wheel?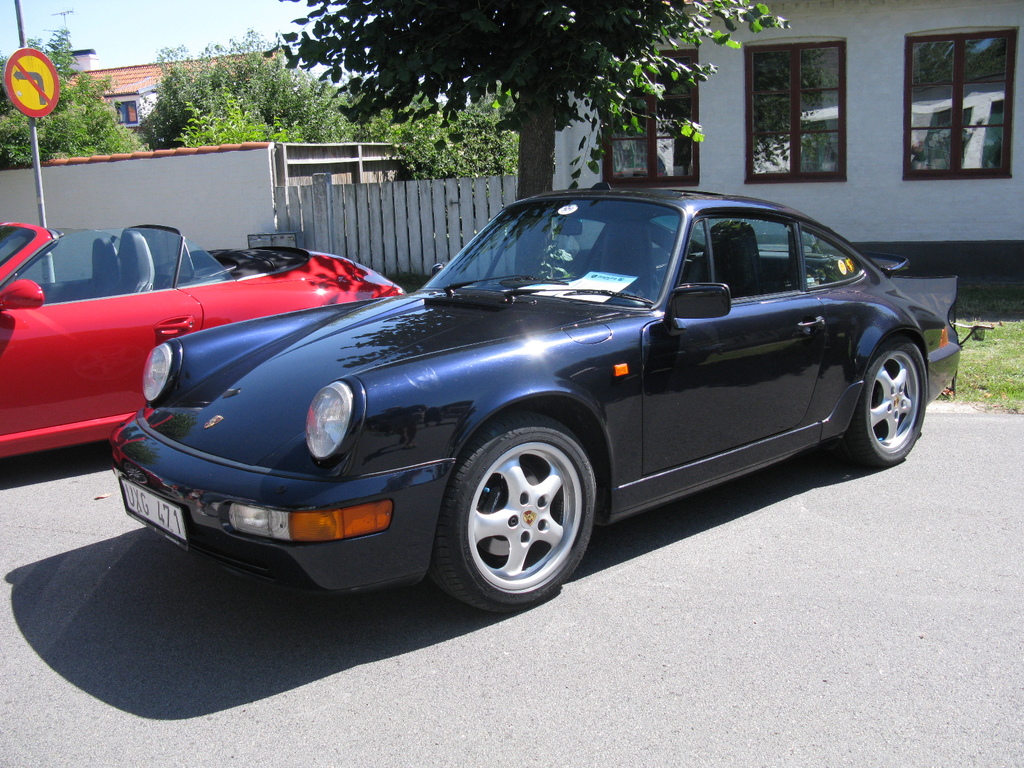
BBox(432, 408, 600, 600)
